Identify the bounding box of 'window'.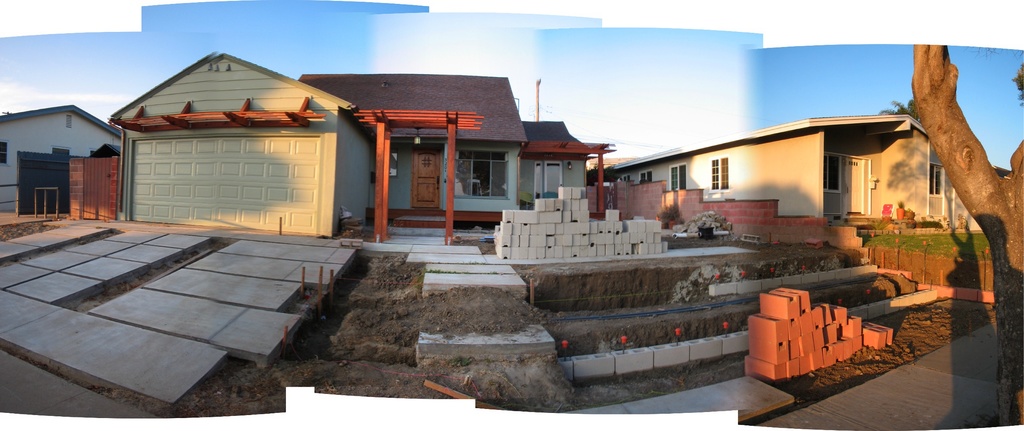
x1=825 y1=156 x2=842 y2=195.
